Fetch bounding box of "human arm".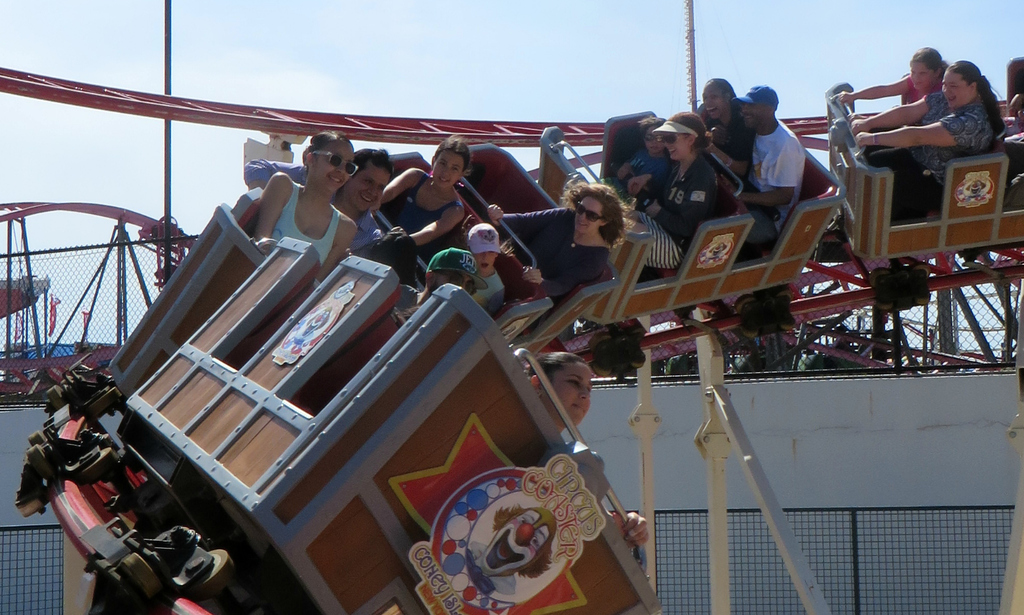
Bbox: [left=404, top=202, right=465, bottom=250].
